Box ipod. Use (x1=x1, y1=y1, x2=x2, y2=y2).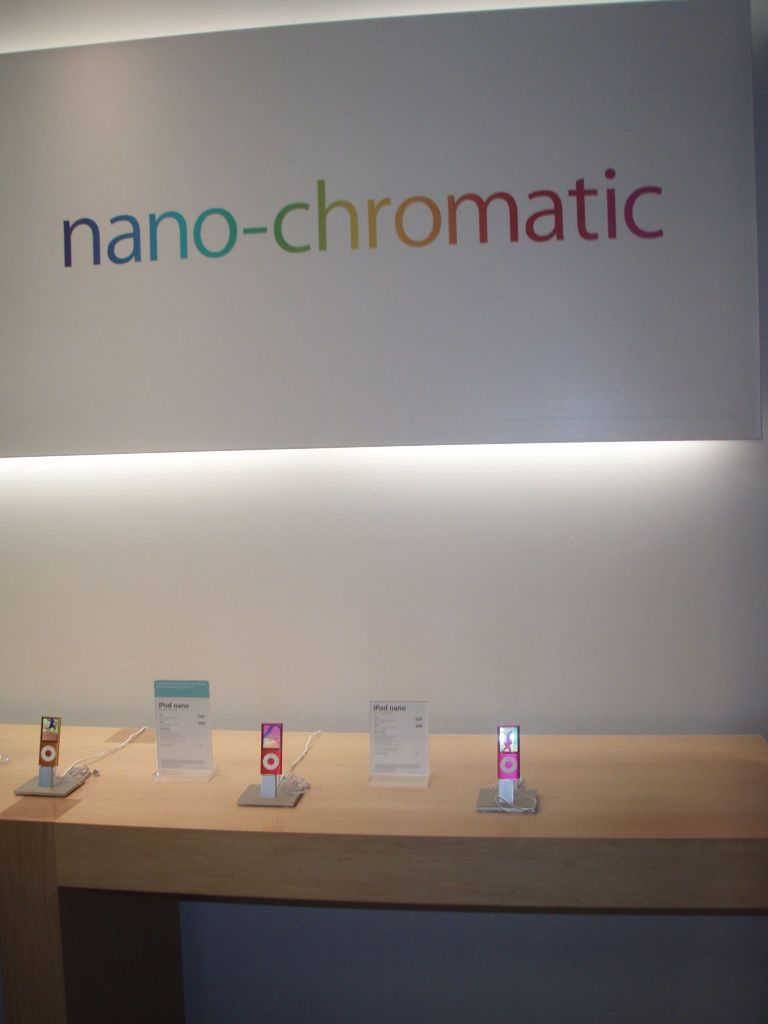
(x1=493, y1=727, x2=519, y2=810).
